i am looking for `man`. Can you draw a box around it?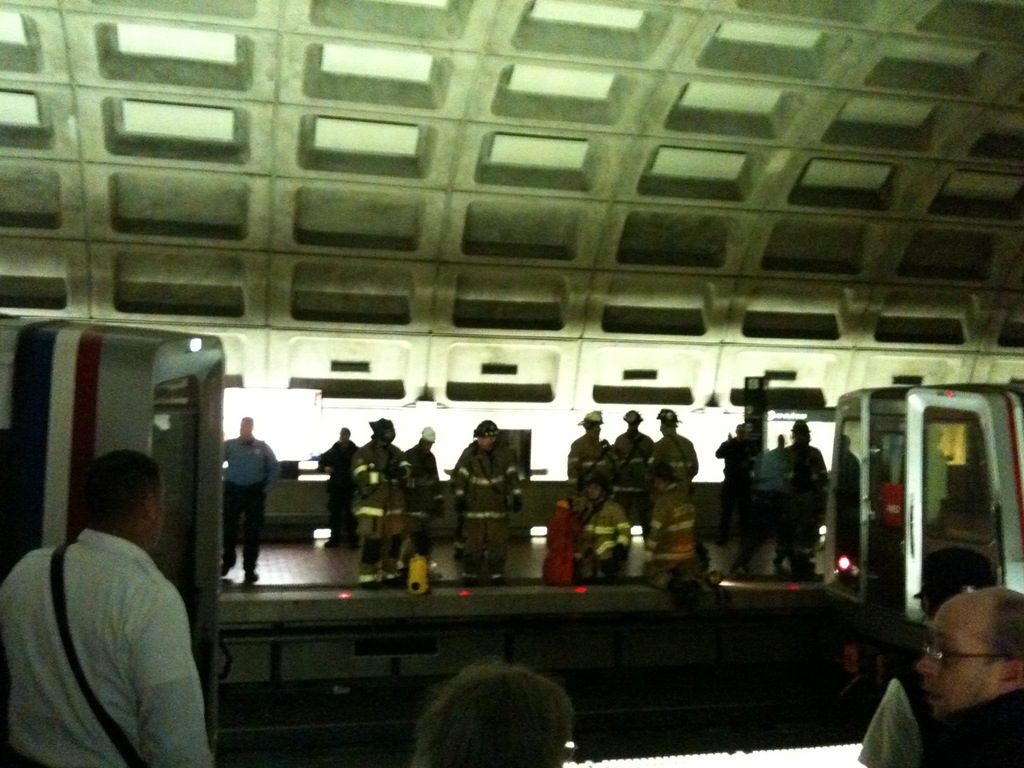
Sure, the bounding box is <bbox>730, 434, 786, 578</bbox>.
